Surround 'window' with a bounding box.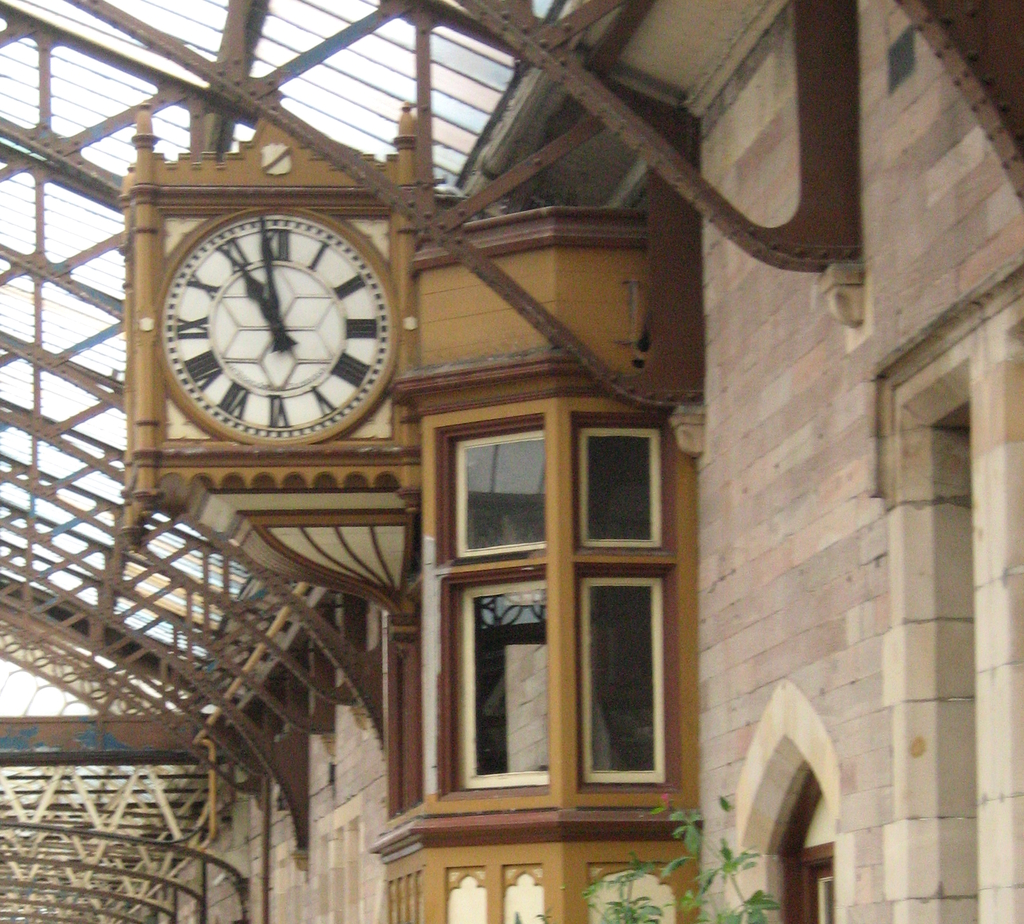
box=[562, 405, 669, 551].
